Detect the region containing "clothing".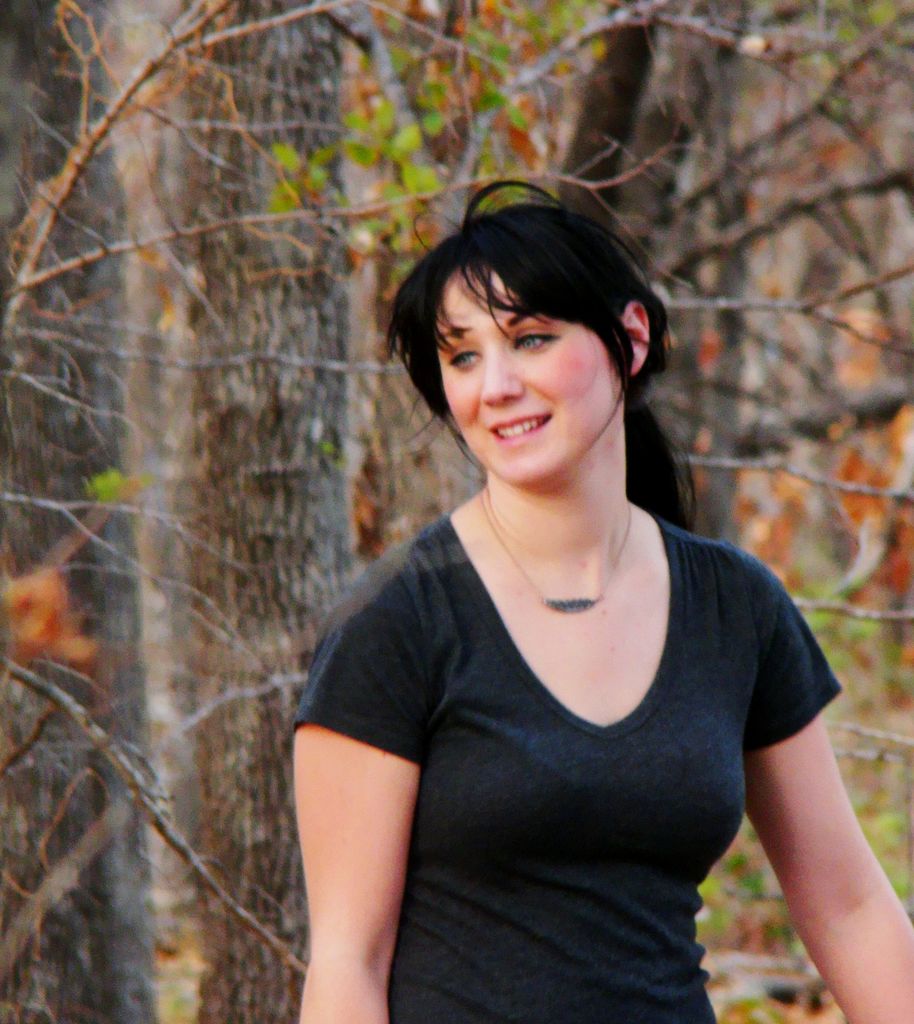
l=291, t=497, r=861, b=1019.
